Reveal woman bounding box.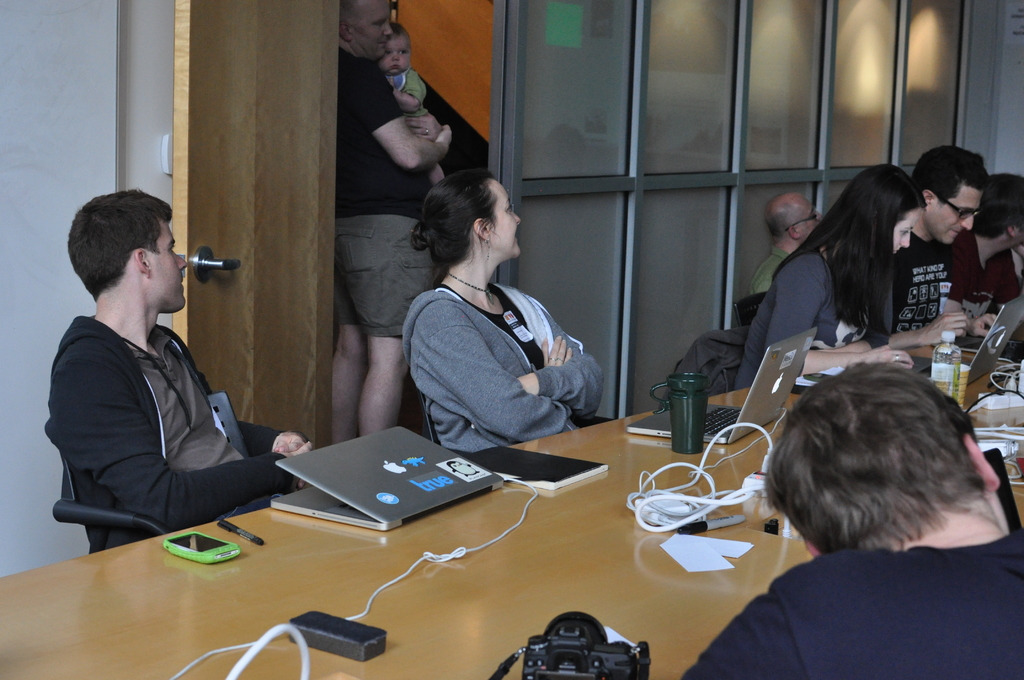
Revealed: pyautogui.locateOnScreen(739, 172, 925, 389).
